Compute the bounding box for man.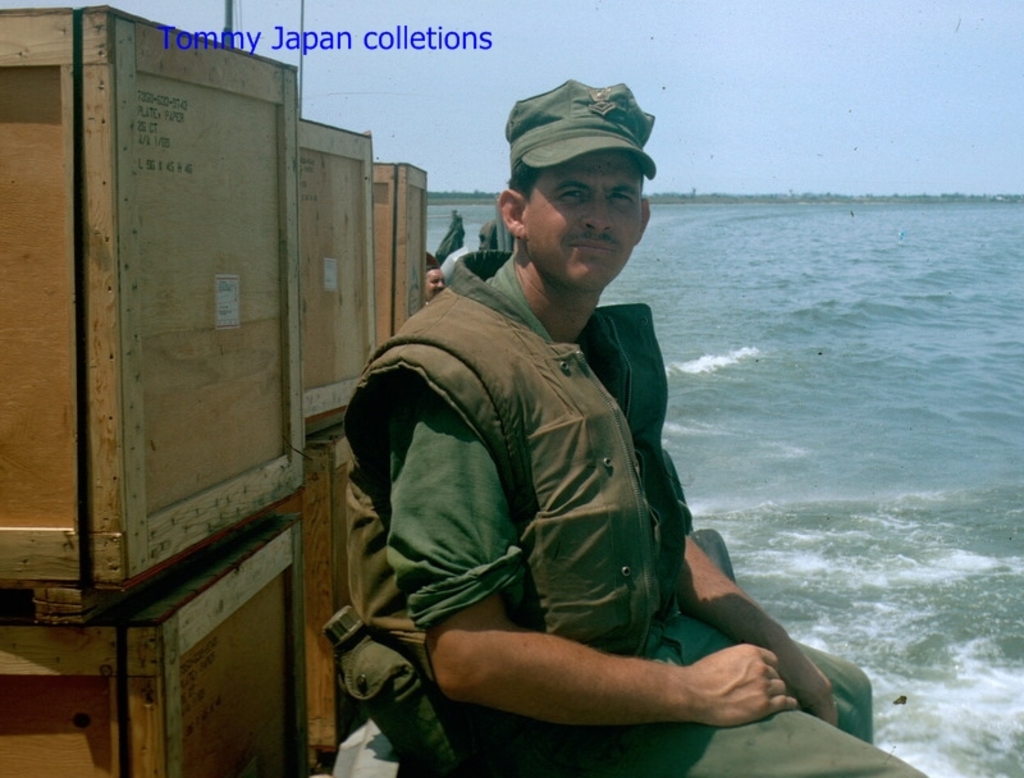
left=428, top=266, right=445, bottom=307.
